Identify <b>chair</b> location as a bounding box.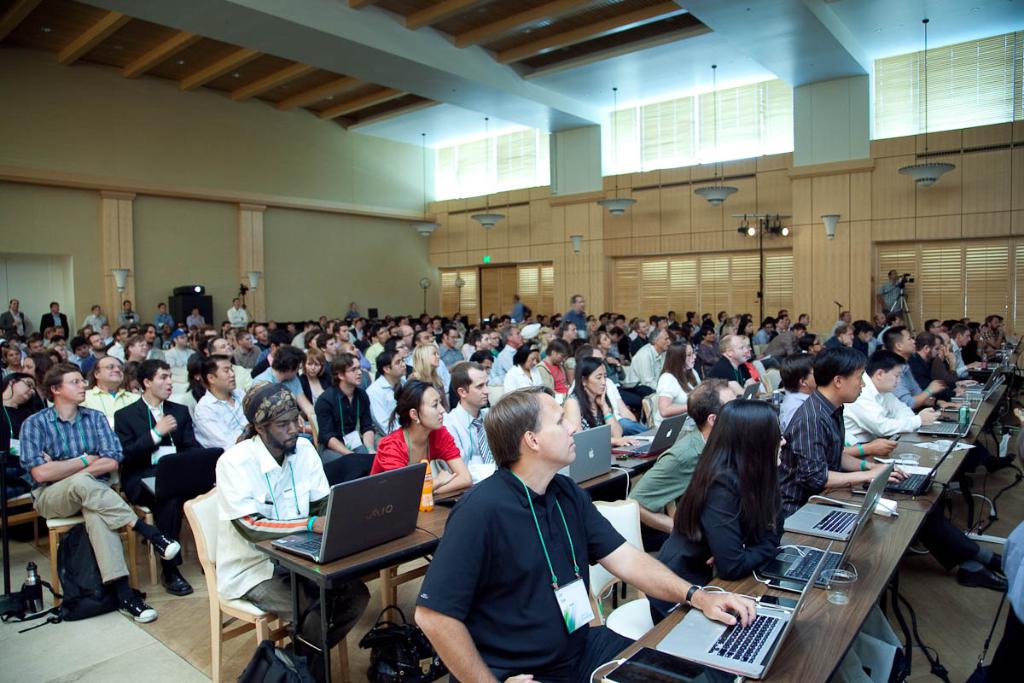
pyautogui.locateOnScreen(180, 484, 224, 679).
